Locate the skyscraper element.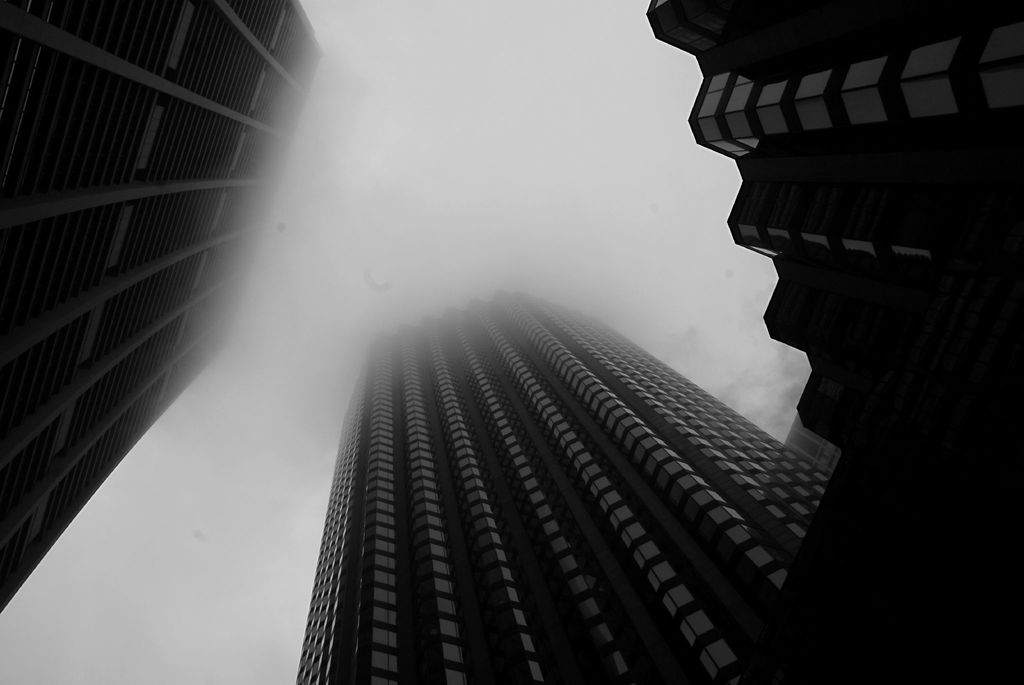
Element bbox: <region>0, 0, 337, 613</region>.
